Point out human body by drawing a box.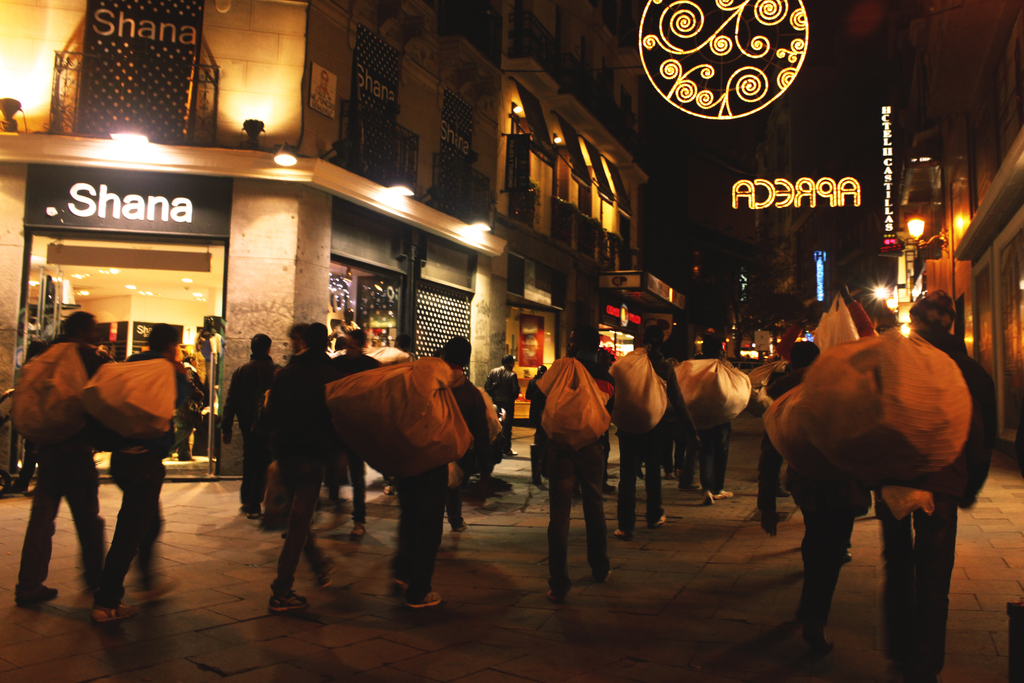
bbox=(86, 325, 196, 628).
